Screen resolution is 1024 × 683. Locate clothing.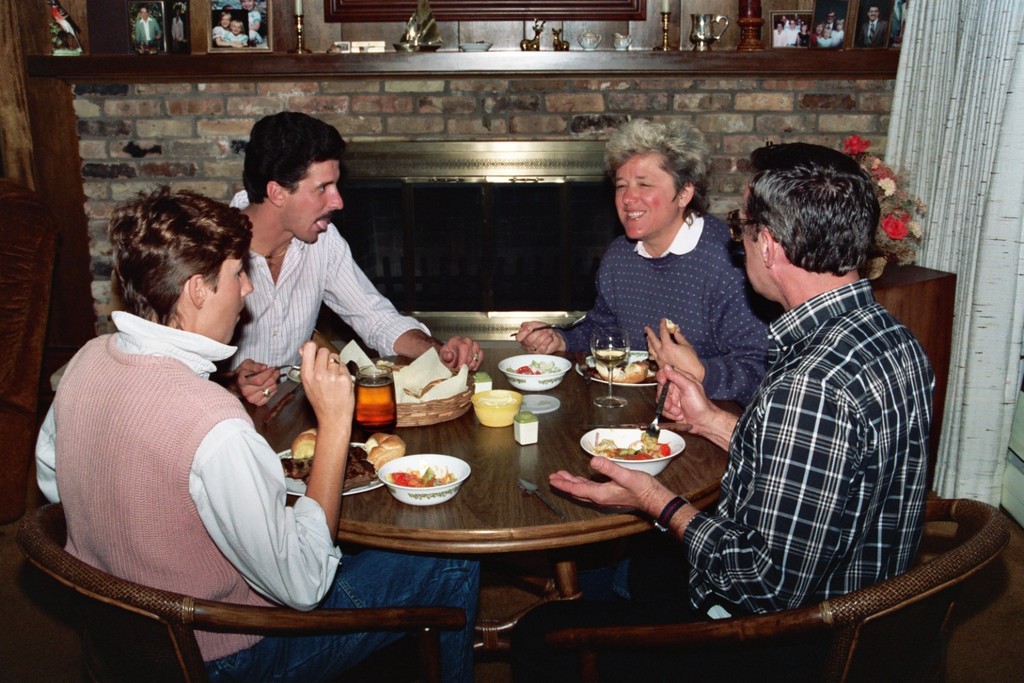
left=248, top=5, right=260, bottom=42.
